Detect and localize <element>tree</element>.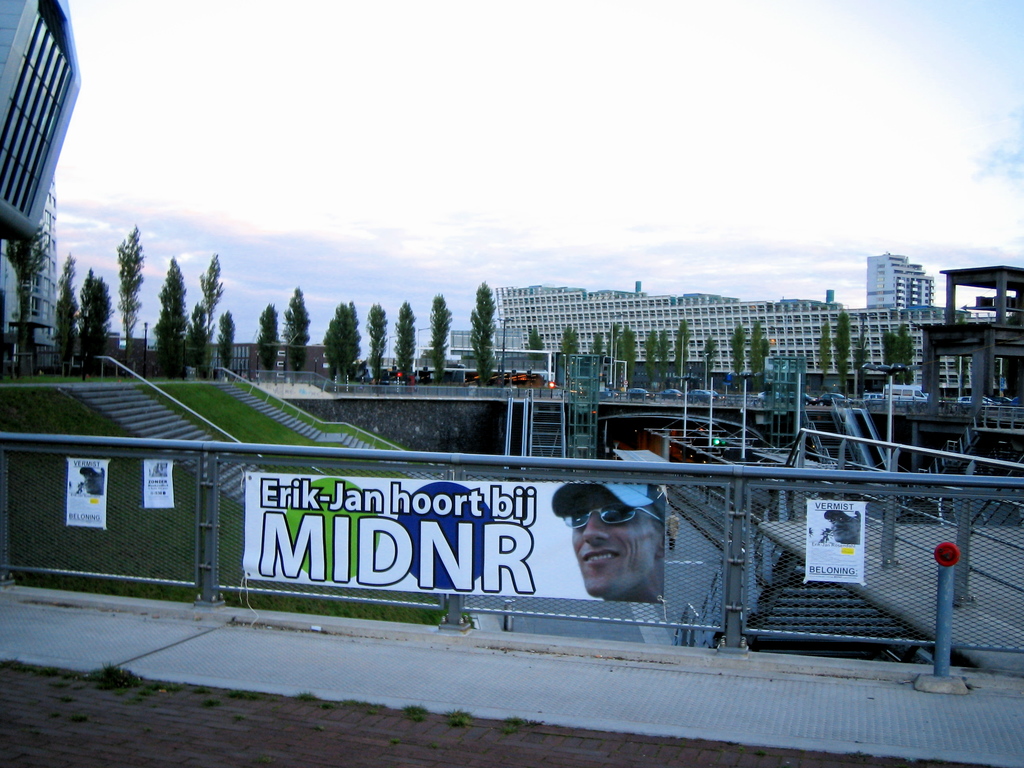
Localized at {"left": 535, "top": 331, "right": 545, "bottom": 349}.
